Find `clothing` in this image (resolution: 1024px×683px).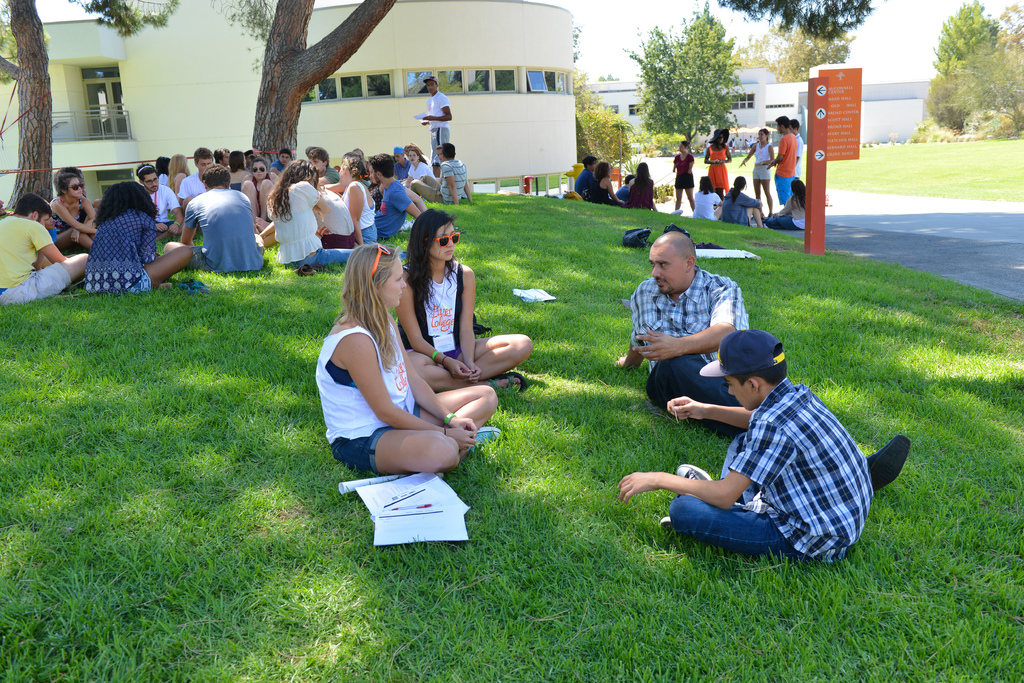
269/181/316/267.
